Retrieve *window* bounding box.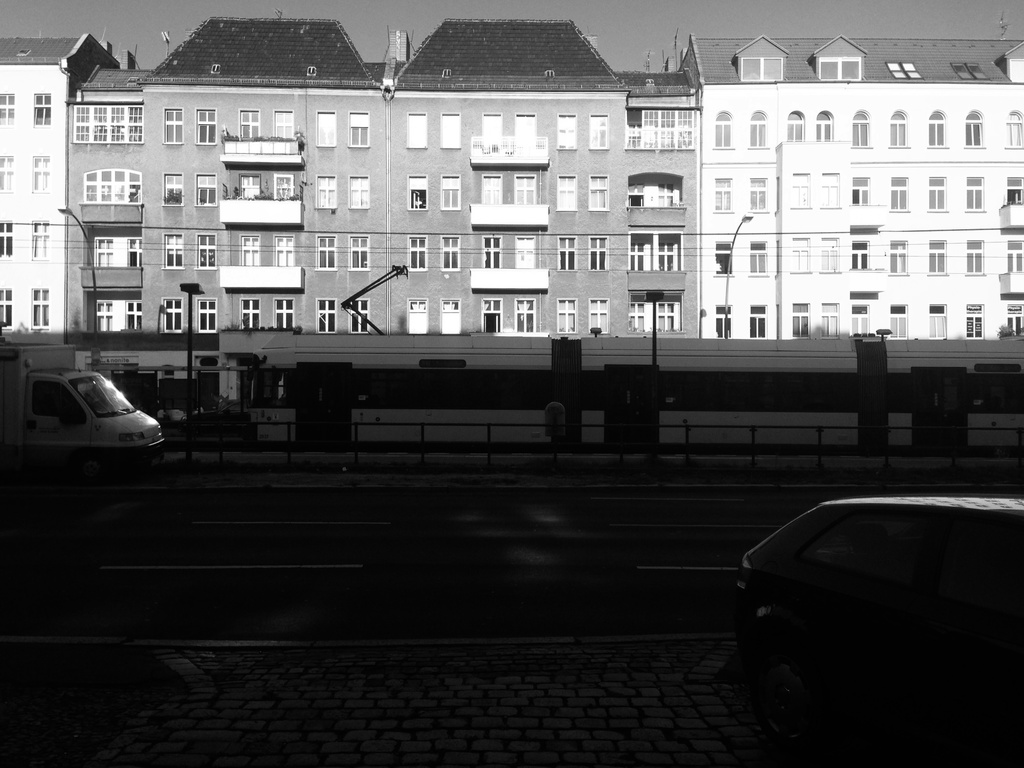
Bounding box: 196, 295, 216, 329.
